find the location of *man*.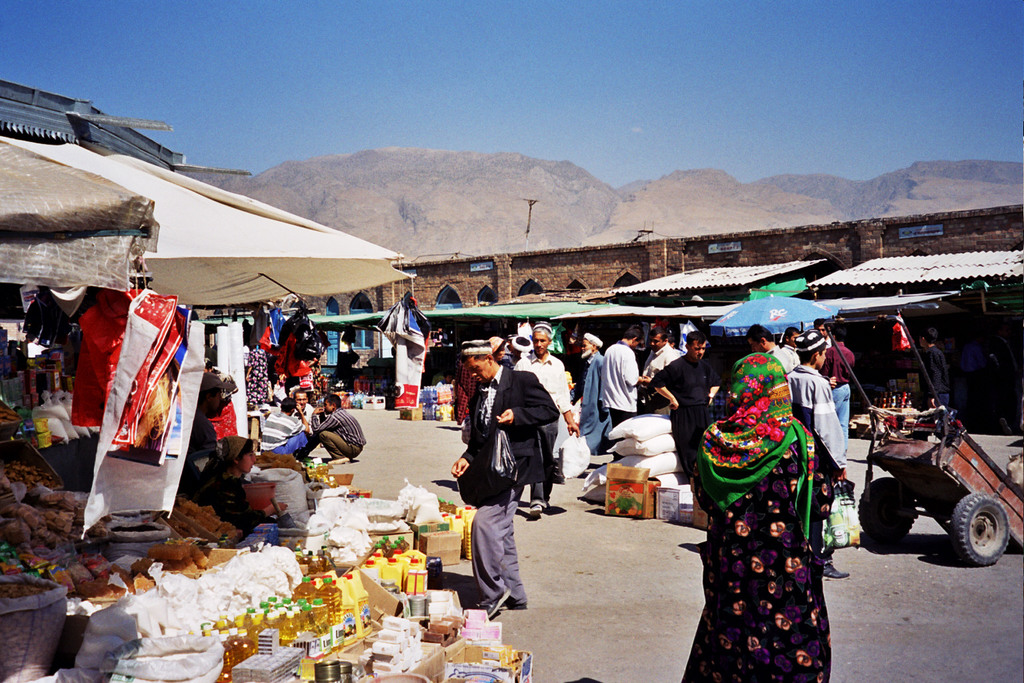
Location: box(809, 317, 836, 350).
